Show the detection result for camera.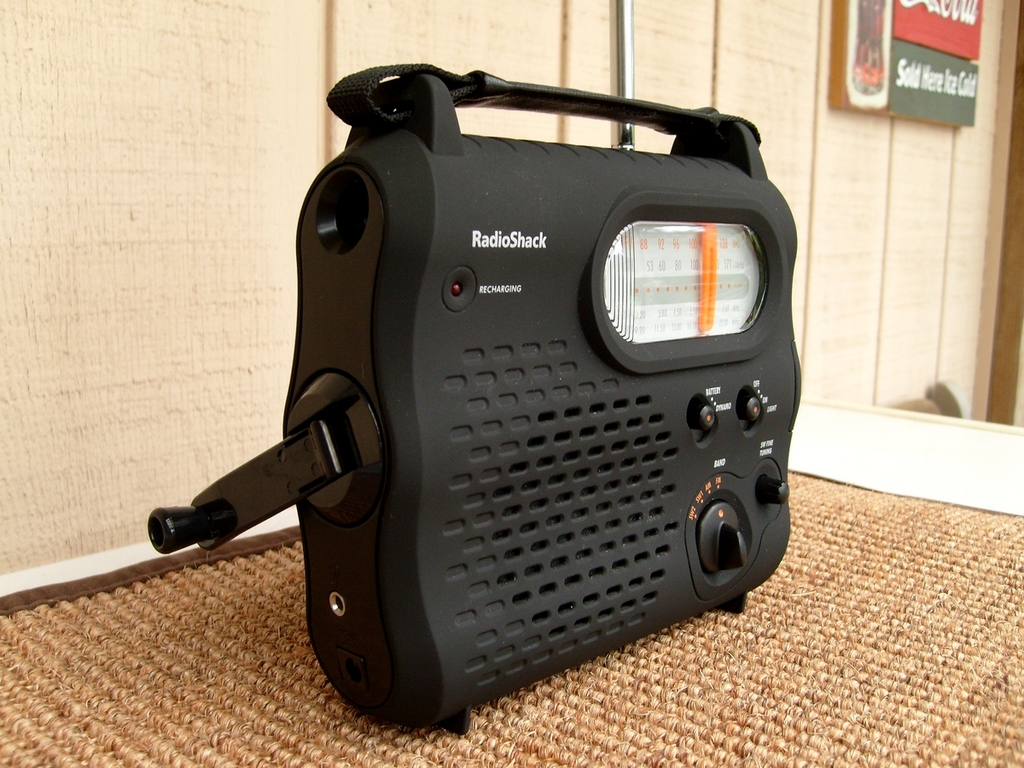
148:61:804:749.
